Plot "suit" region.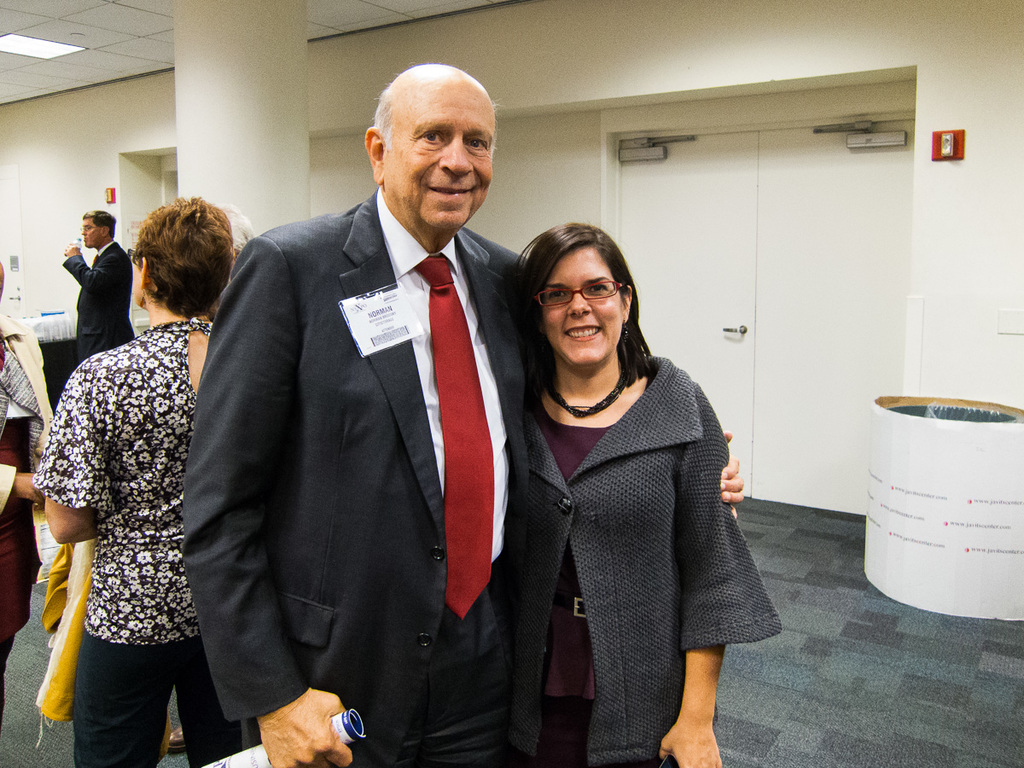
Plotted at locate(191, 75, 552, 767).
